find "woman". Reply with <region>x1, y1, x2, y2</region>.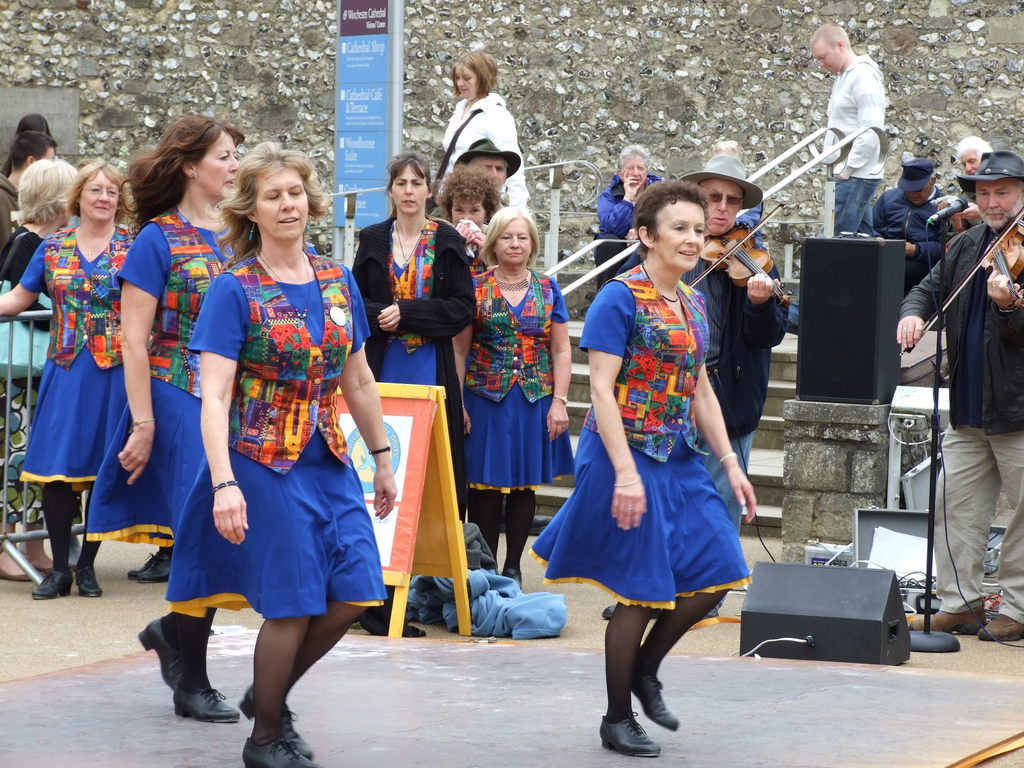
<region>526, 186, 767, 767</region>.
